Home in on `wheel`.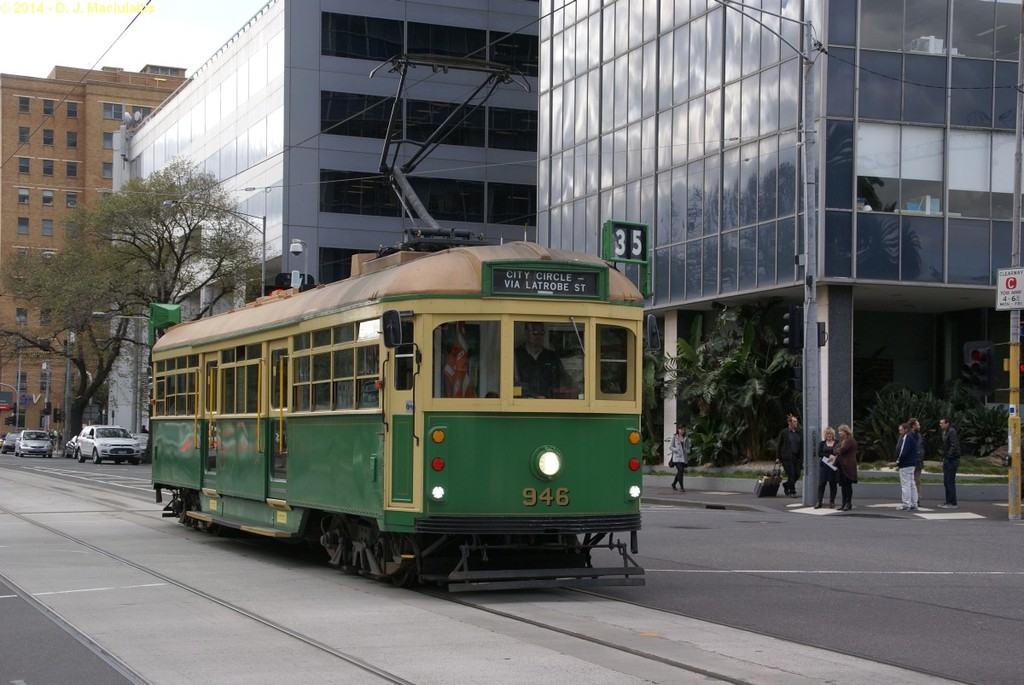
Homed in at [131, 454, 140, 467].
